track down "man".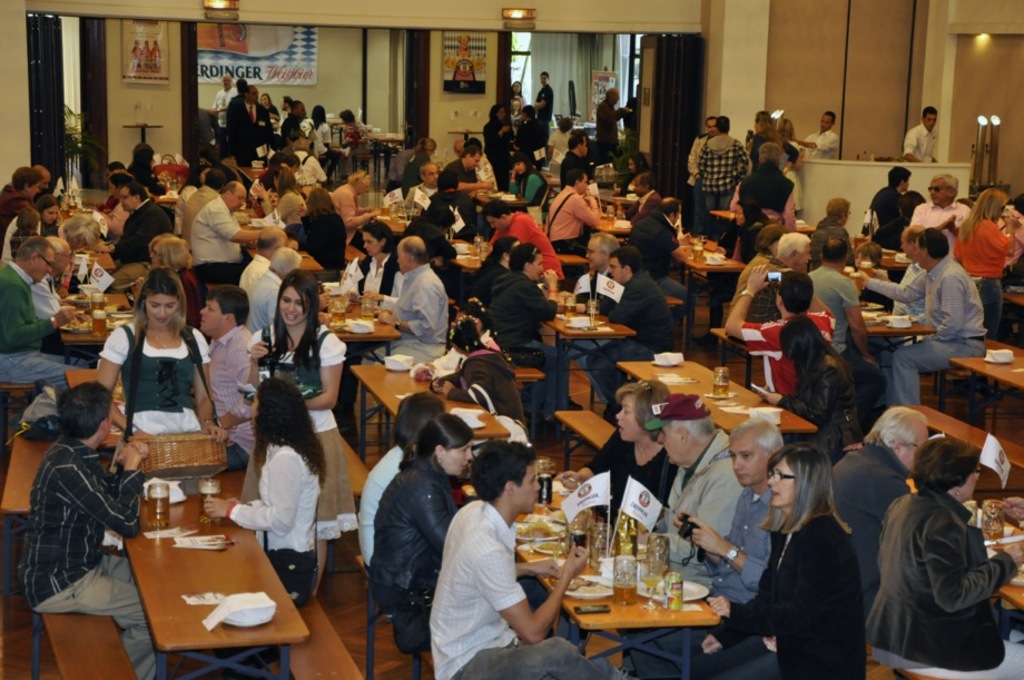
Tracked to left=557, top=127, right=591, bottom=189.
